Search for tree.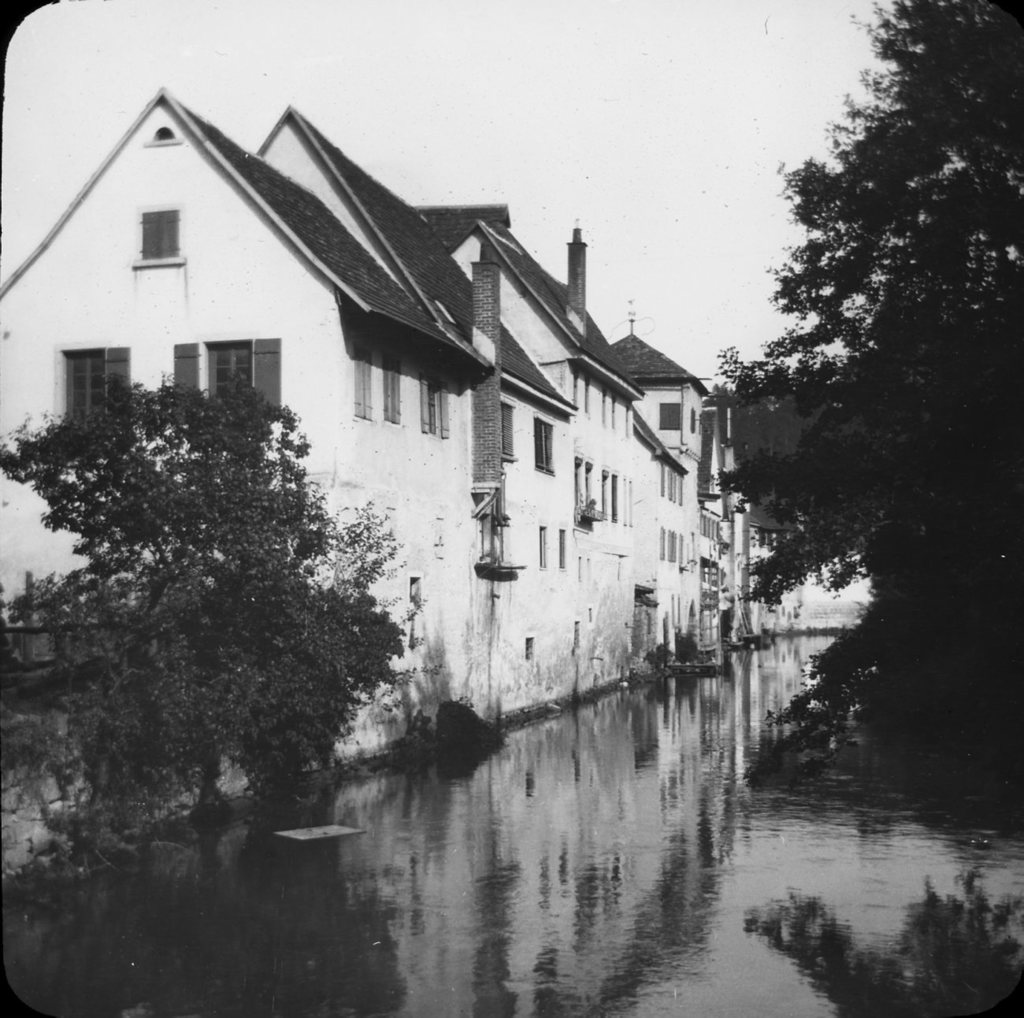
Found at locate(719, 0, 1023, 801).
